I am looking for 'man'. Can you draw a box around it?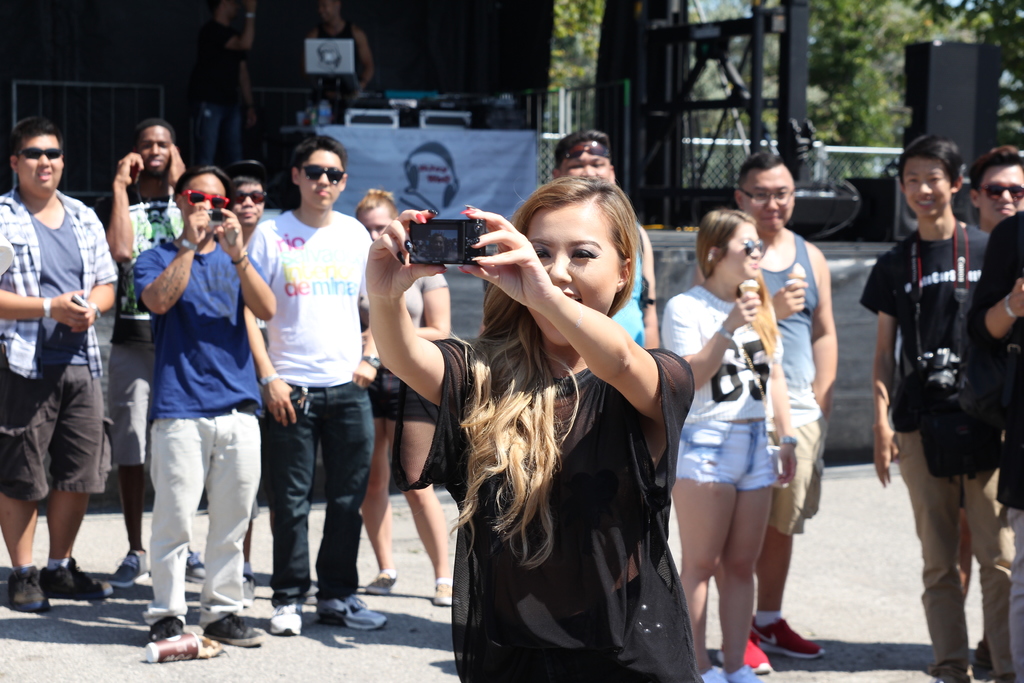
Sure, the bounding box is bbox=[689, 151, 840, 678].
